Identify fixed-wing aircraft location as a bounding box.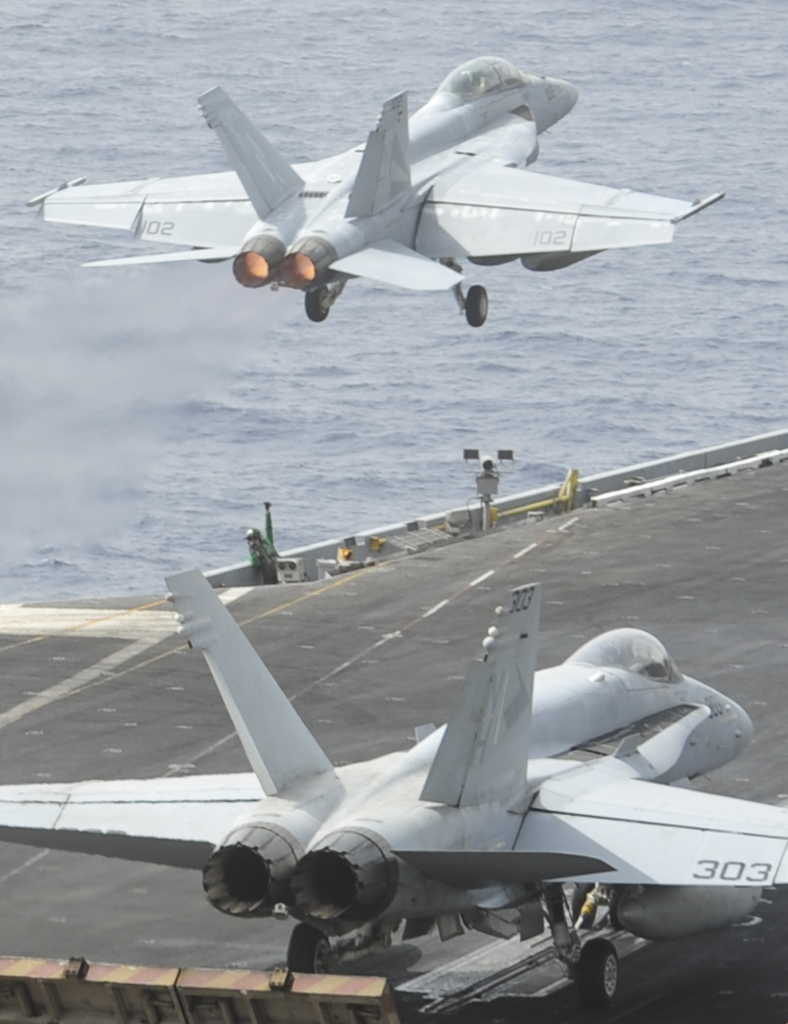
pyautogui.locateOnScreen(0, 568, 787, 1002).
